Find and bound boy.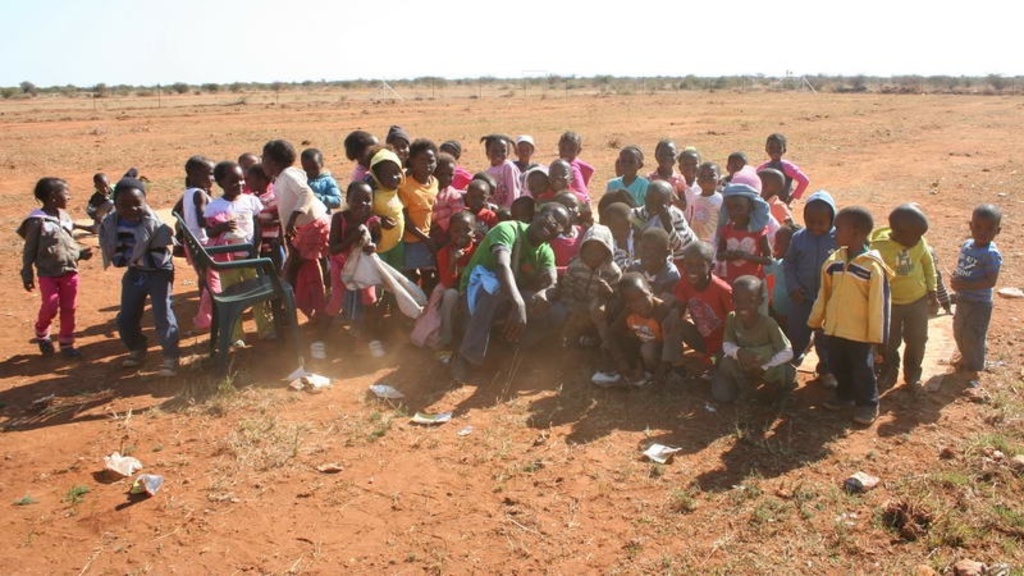
Bound: Rect(556, 229, 625, 355).
